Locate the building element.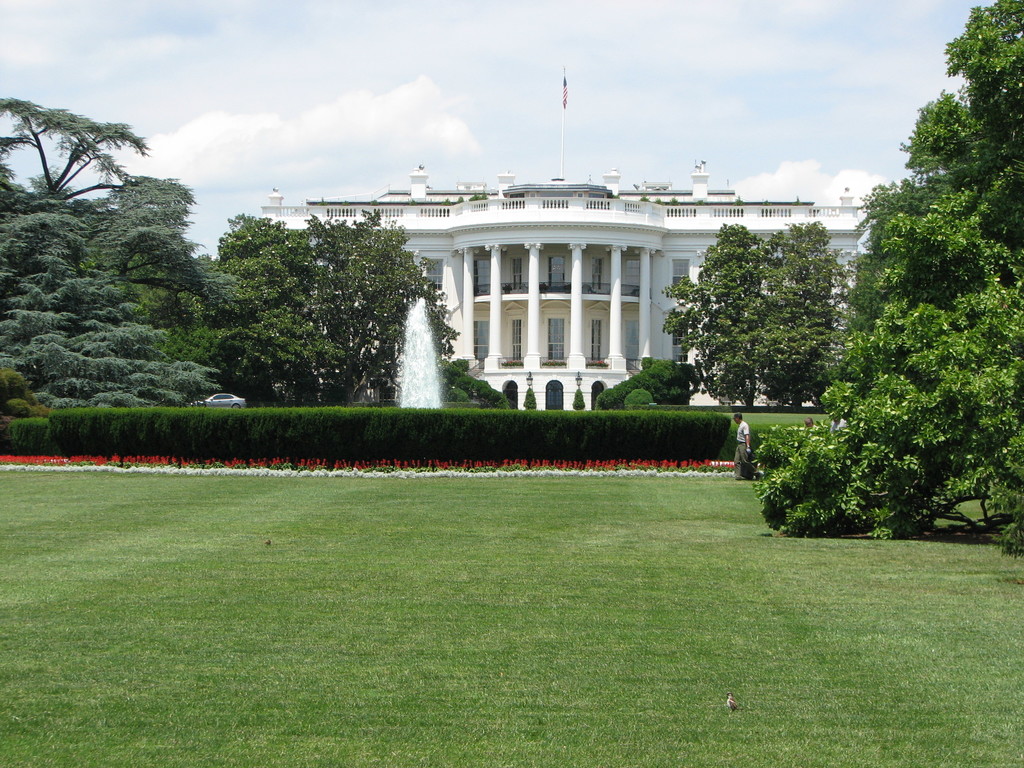
Element bbox: <region>260, 67, 861, 409</region>.
